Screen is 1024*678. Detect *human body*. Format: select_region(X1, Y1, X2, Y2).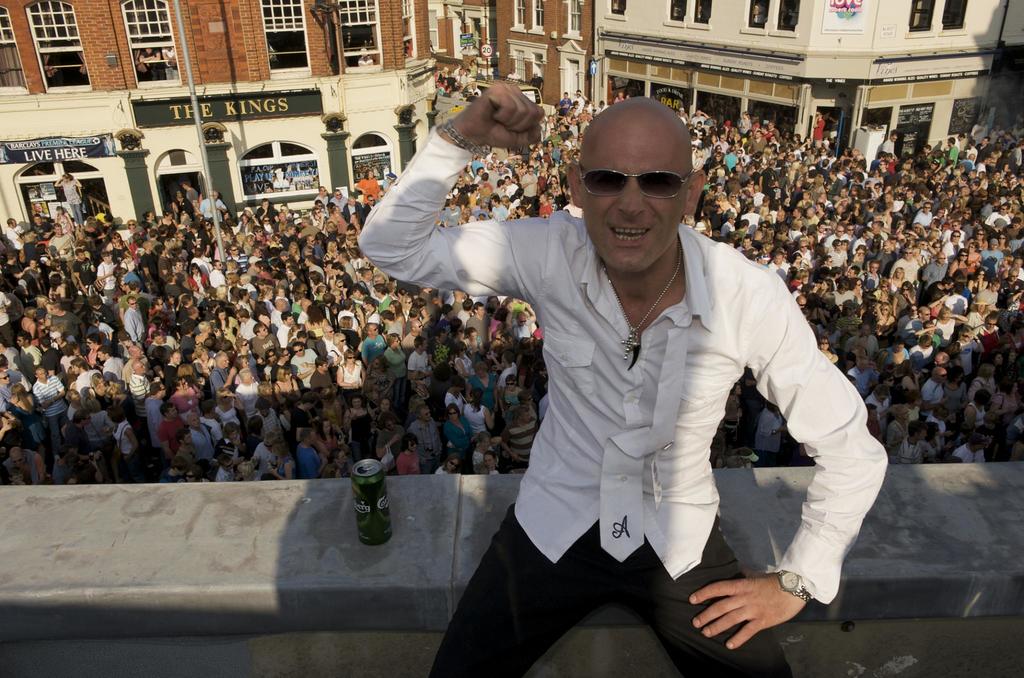
select_region(202, 286, 215, 300).
